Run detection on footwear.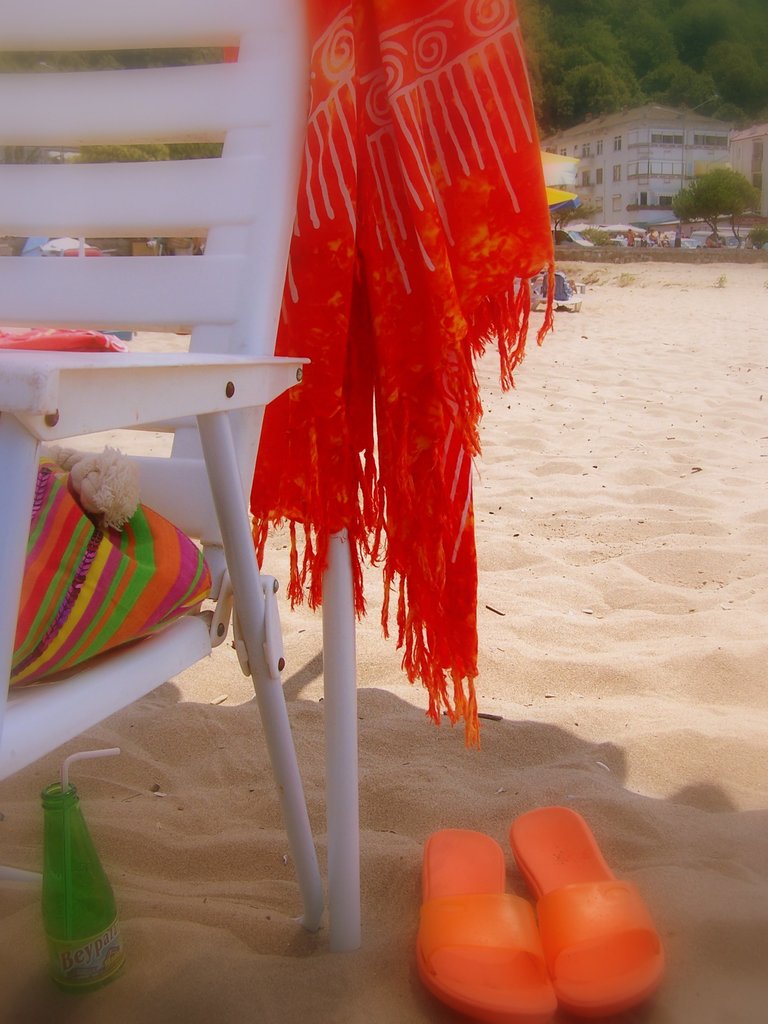
Result: x1=415, y1=827, x2=554, y2=1023.
